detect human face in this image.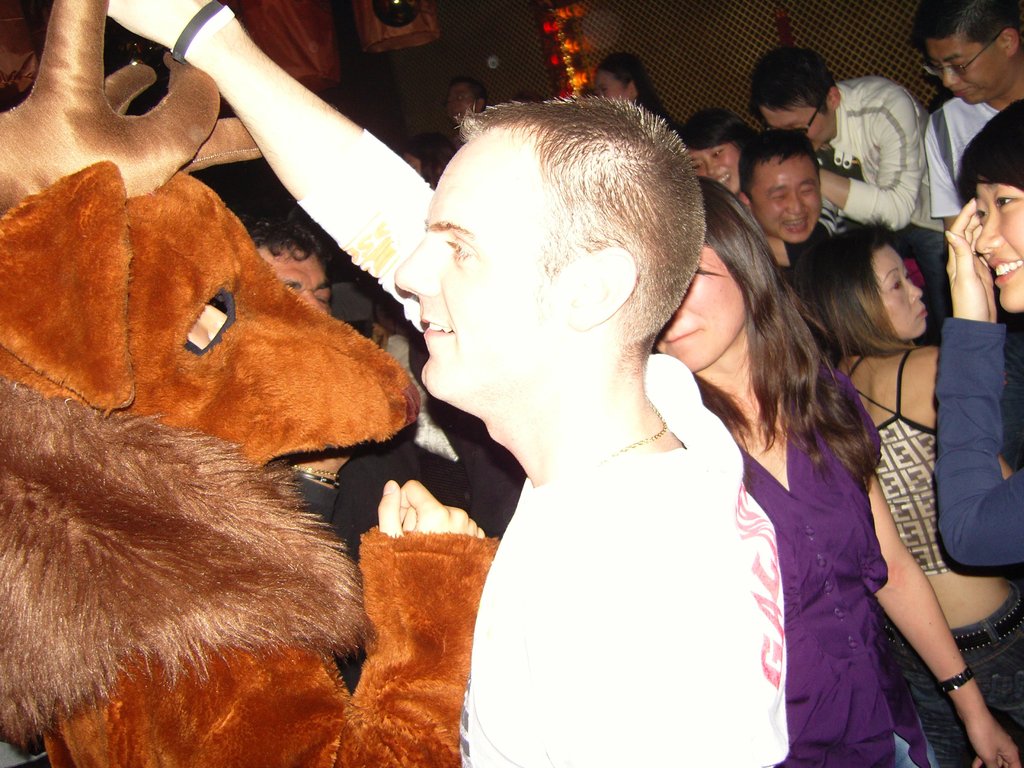
Detection: [390,132,561,413].
